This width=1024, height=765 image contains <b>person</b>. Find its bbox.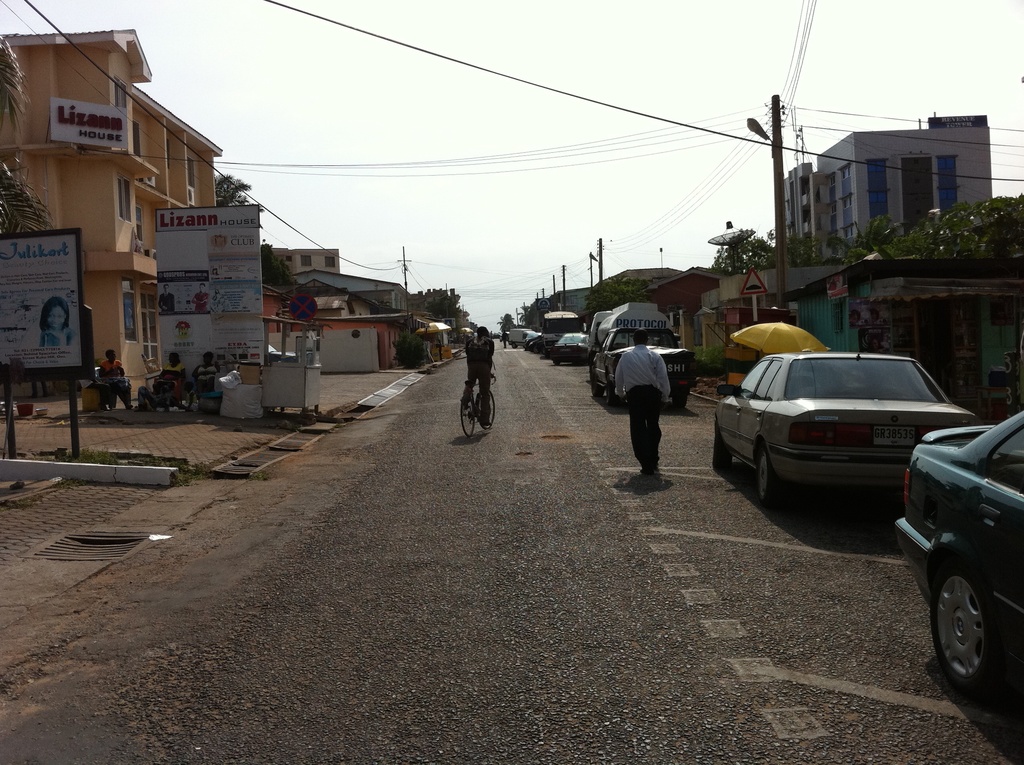
bbox(193, 286, 207, 312).
